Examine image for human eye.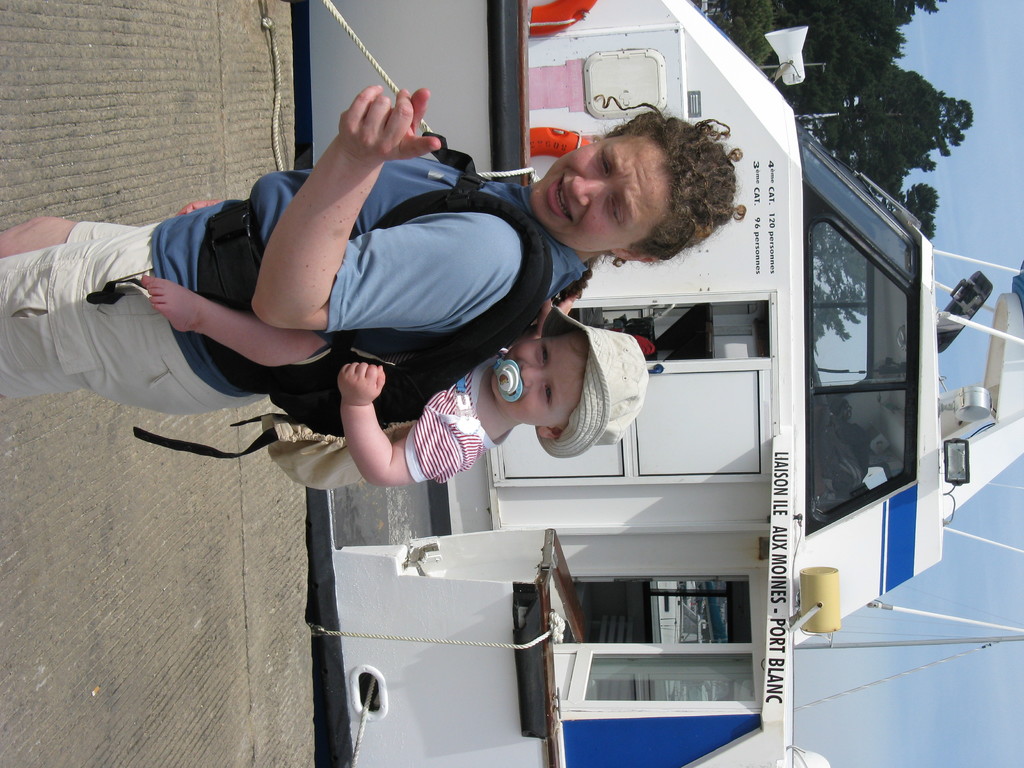
Examination result: bbox=[611, 198, 623, 226].
